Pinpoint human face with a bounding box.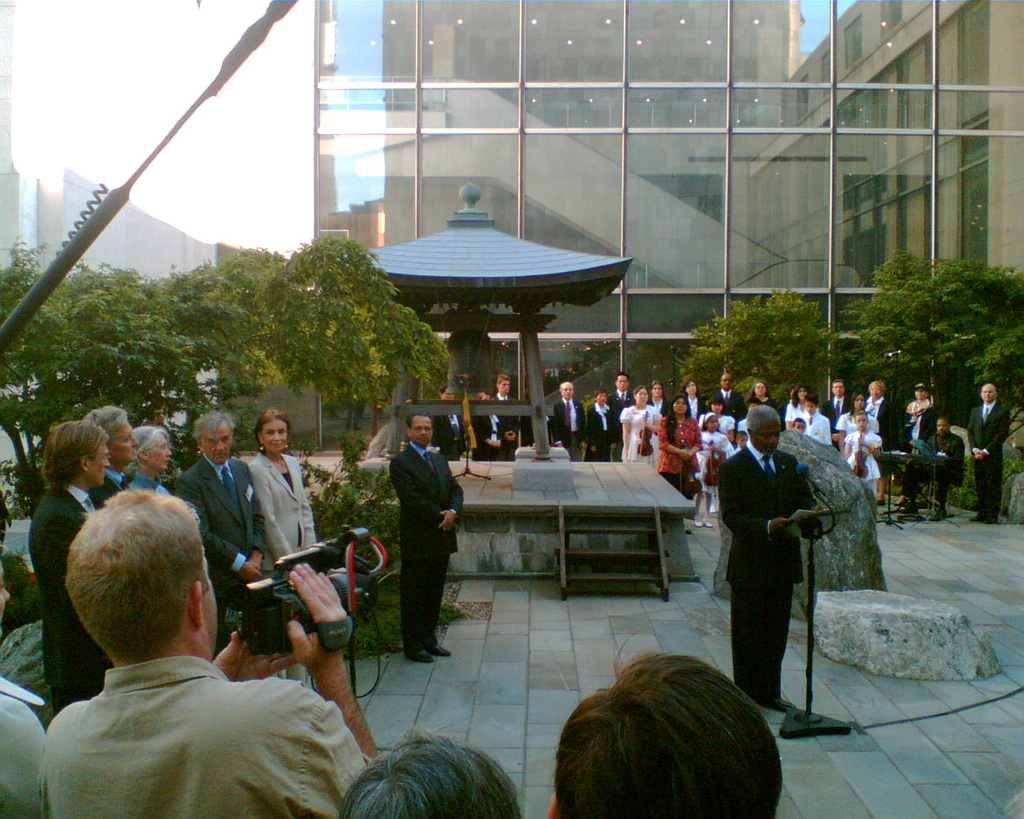
left=88, top=445, right=109, bottom=485.
